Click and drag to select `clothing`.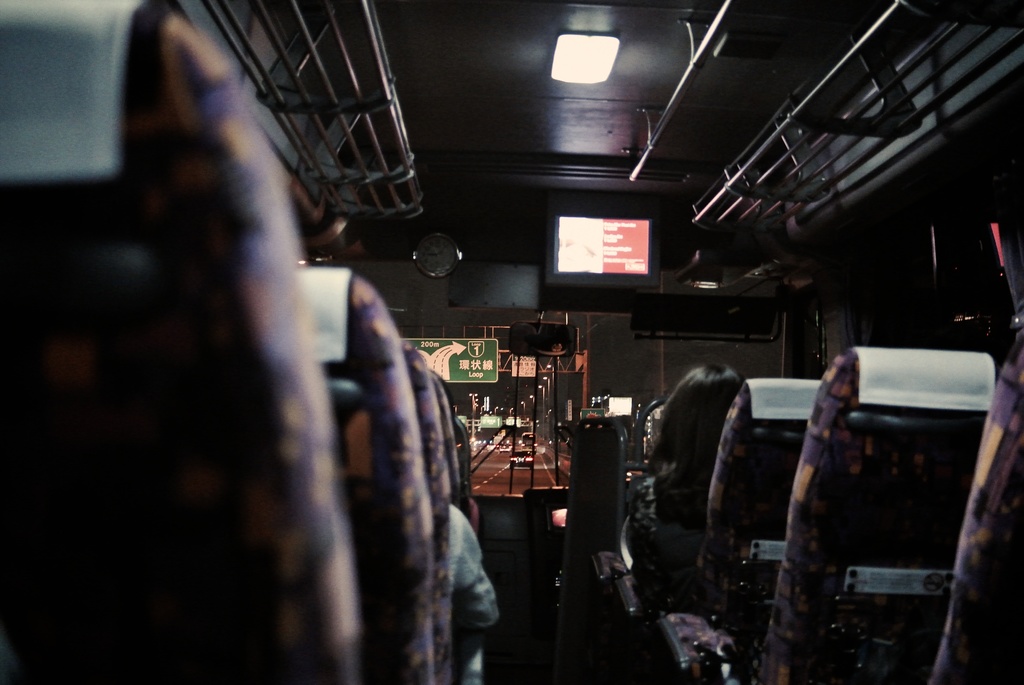
Selection: 628,465,712,592.
